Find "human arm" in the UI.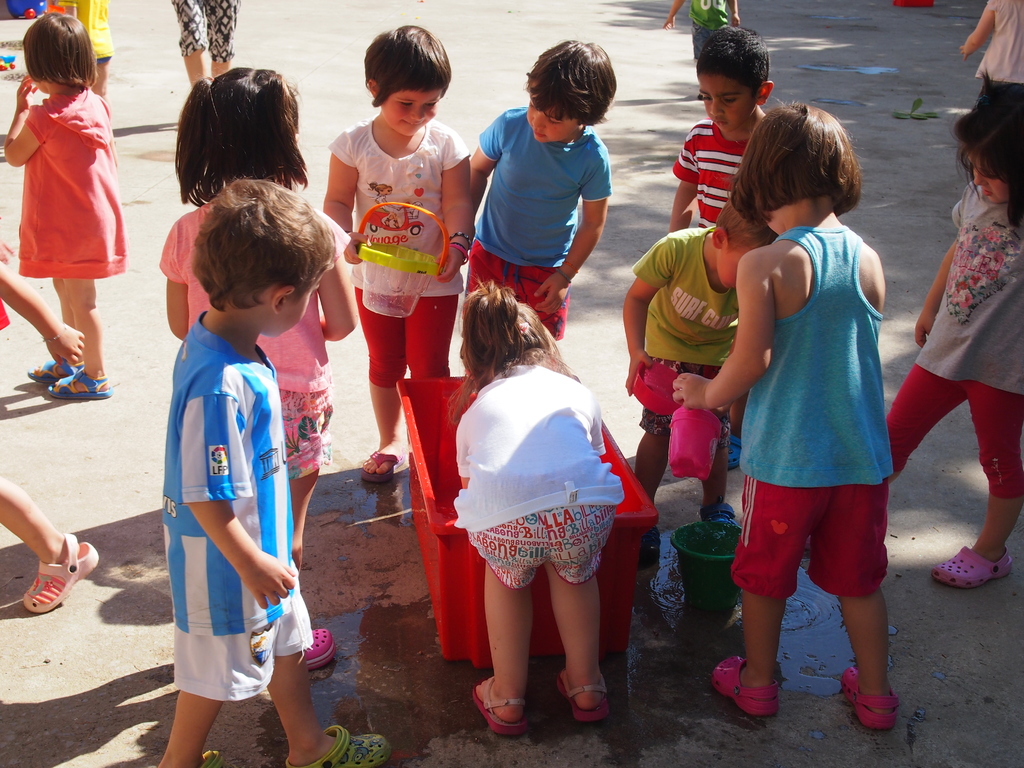
UI element at (left=1, top=76, right=54, bottom=166).
